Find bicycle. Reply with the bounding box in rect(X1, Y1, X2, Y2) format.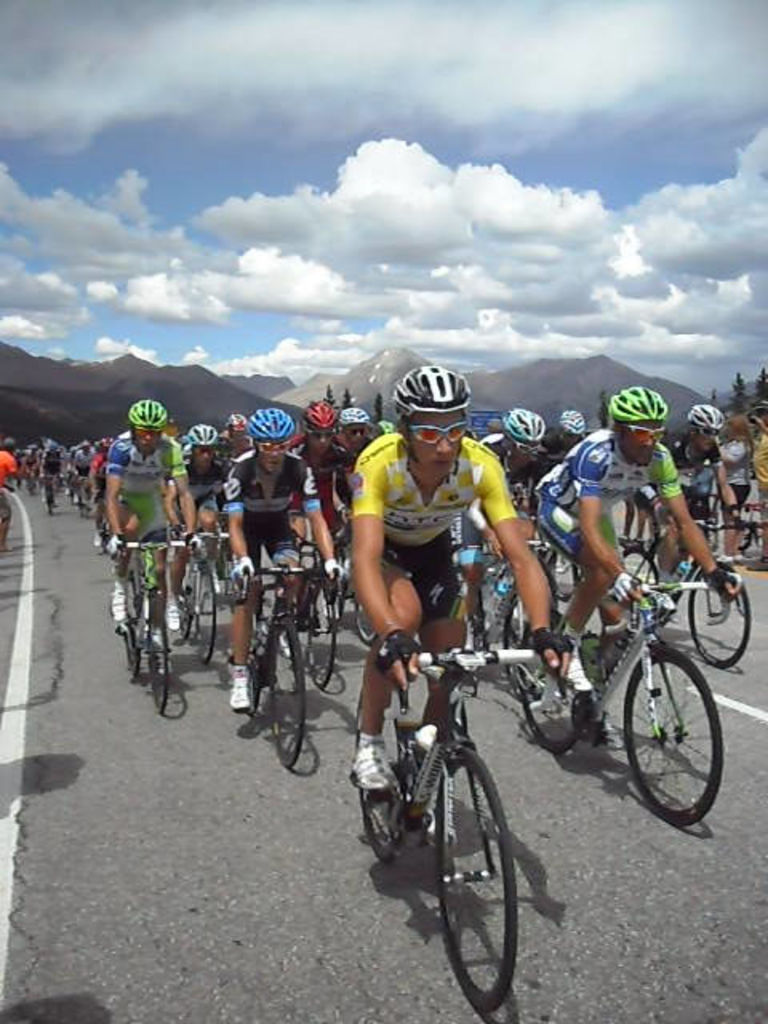
rect(94, 533, 187, 712).
